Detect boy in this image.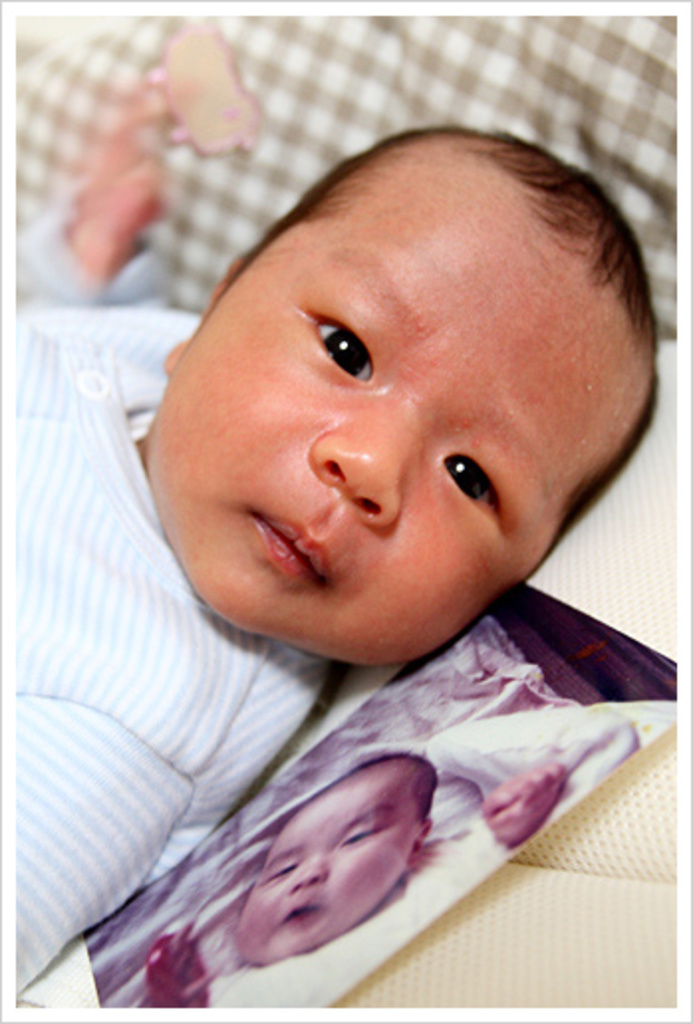
Detection: {"left": 60, "top": 109, "right": 681, "bottom": 1014}.
